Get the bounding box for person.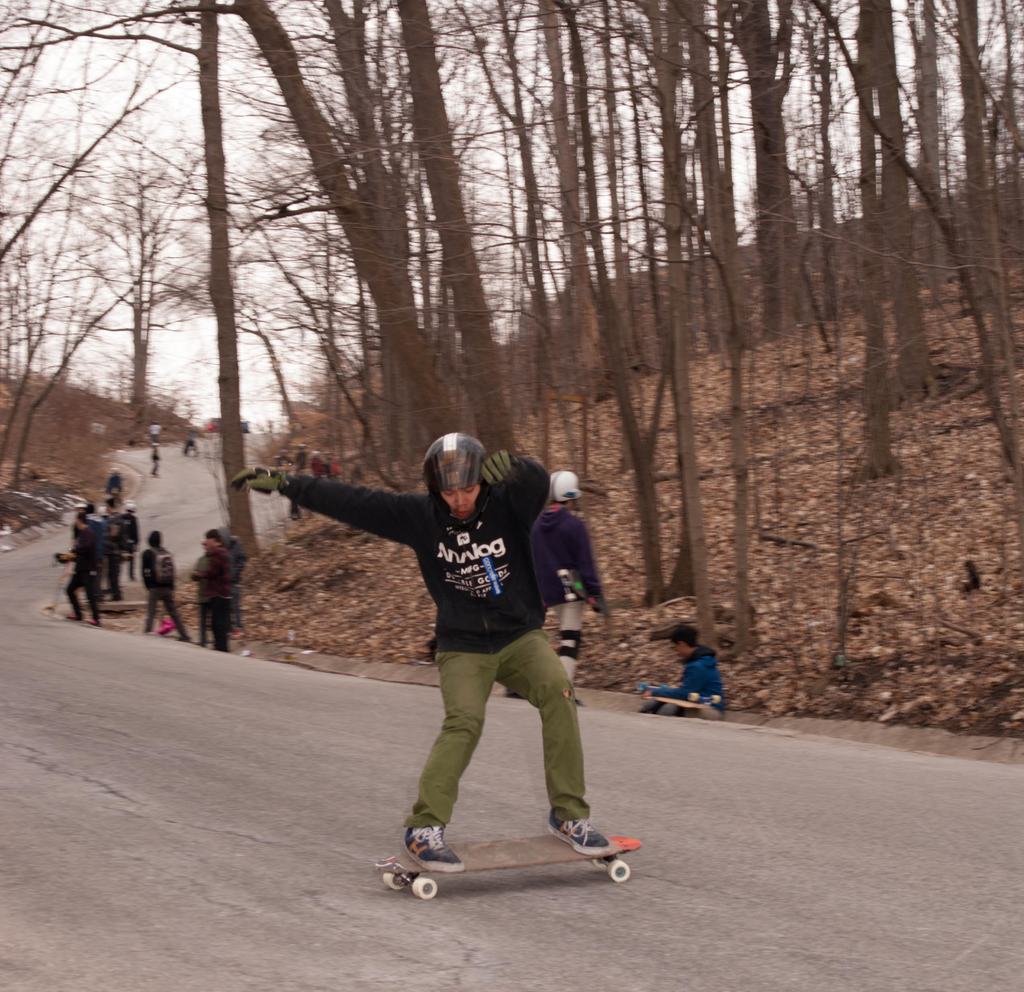
detection(95, 520, 126, 605).
